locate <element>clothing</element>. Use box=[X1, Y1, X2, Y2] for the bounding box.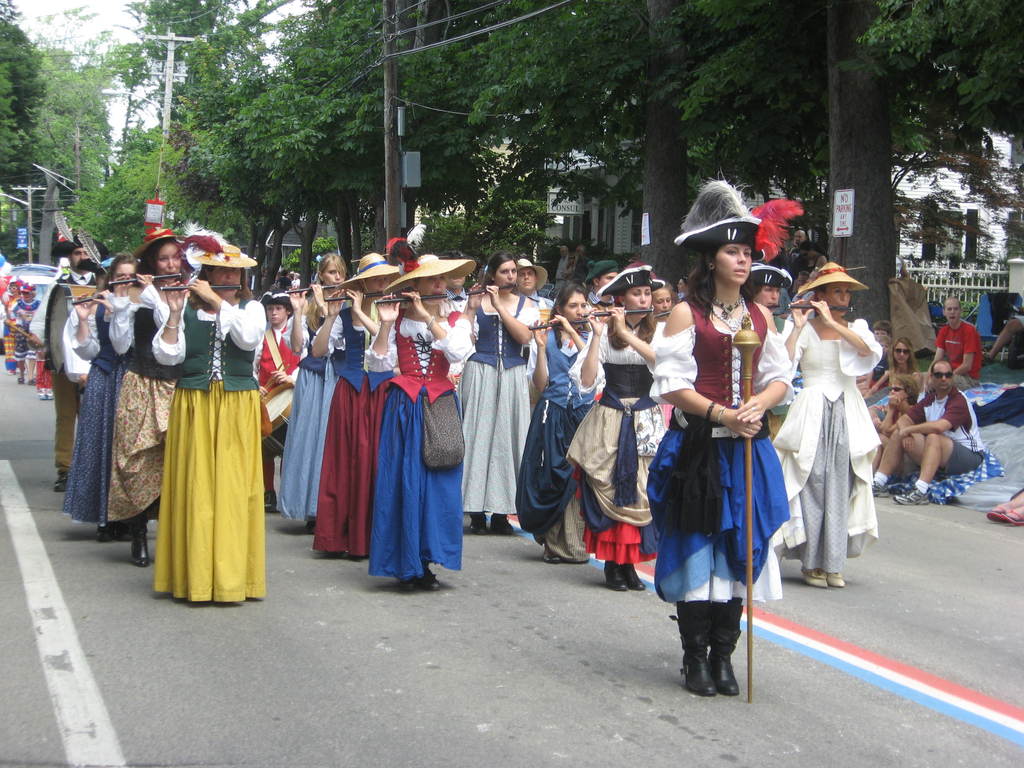
box=[310, 302, 394, 554].
